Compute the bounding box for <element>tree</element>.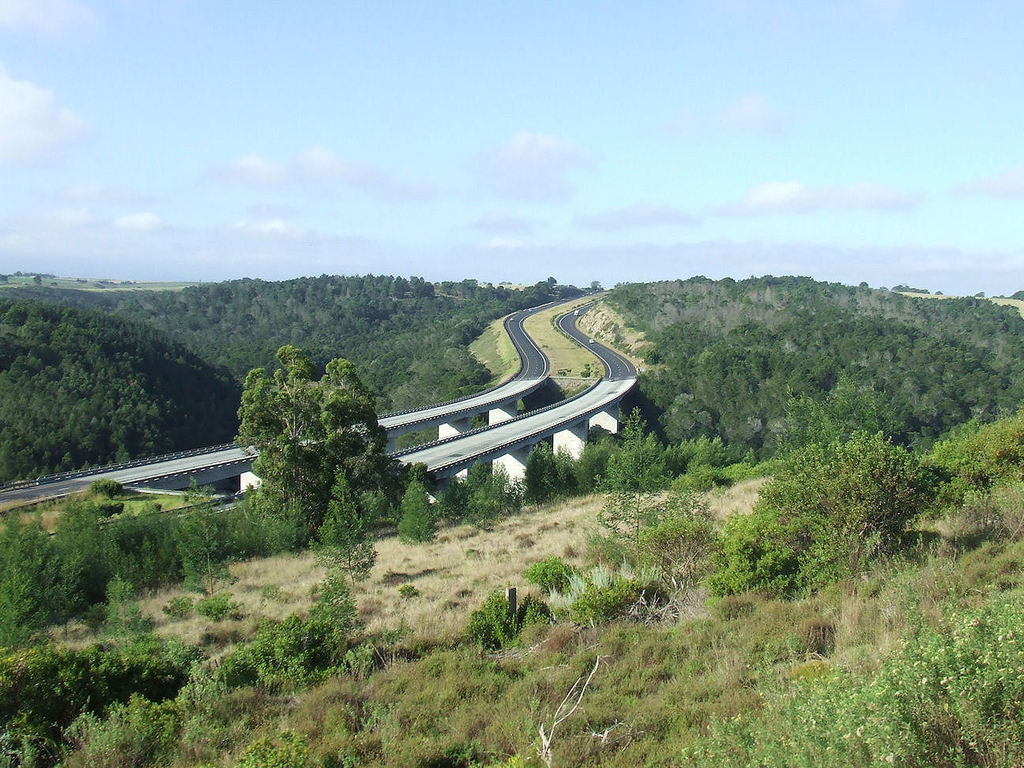
705 426 946 604.
